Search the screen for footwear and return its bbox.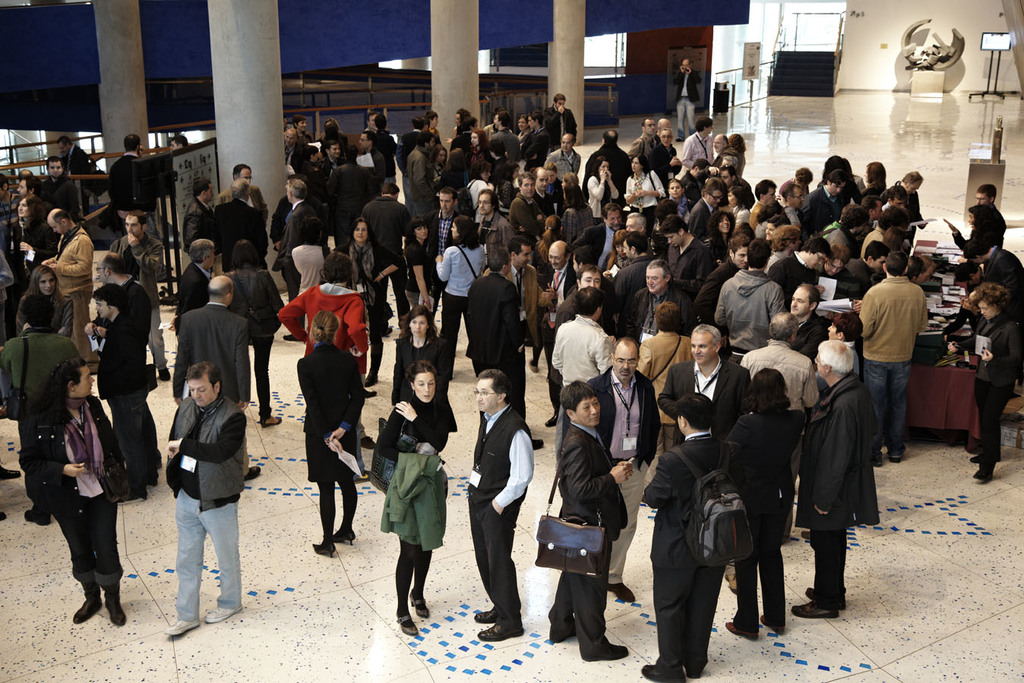
Found: 102,594,125,632.
